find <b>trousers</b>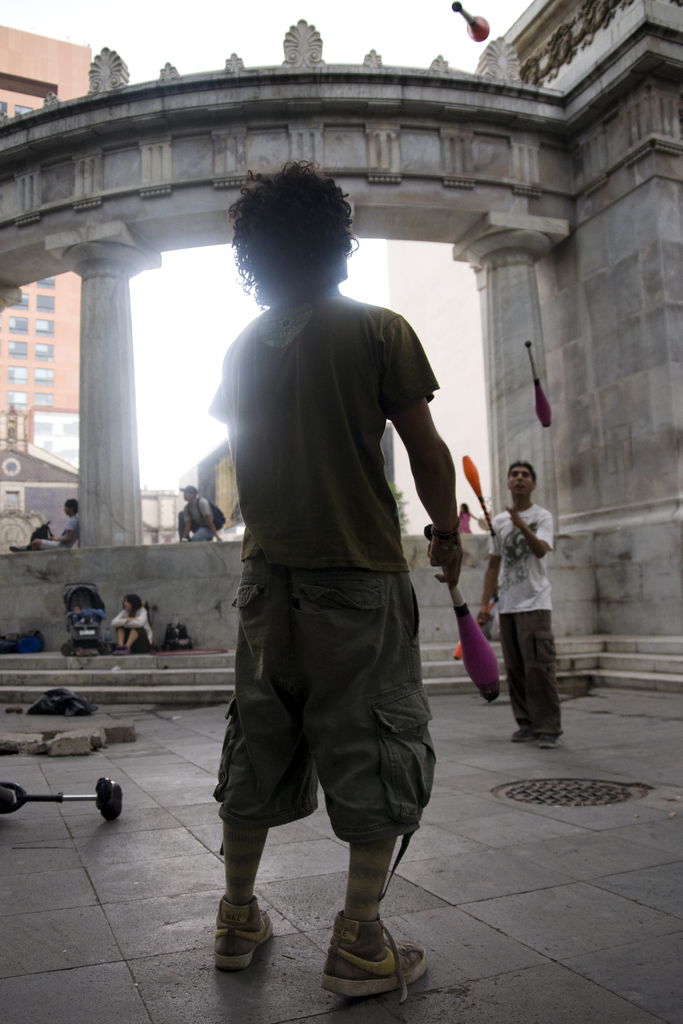
[x1=495, y1=604, x2=563, y2=735]
